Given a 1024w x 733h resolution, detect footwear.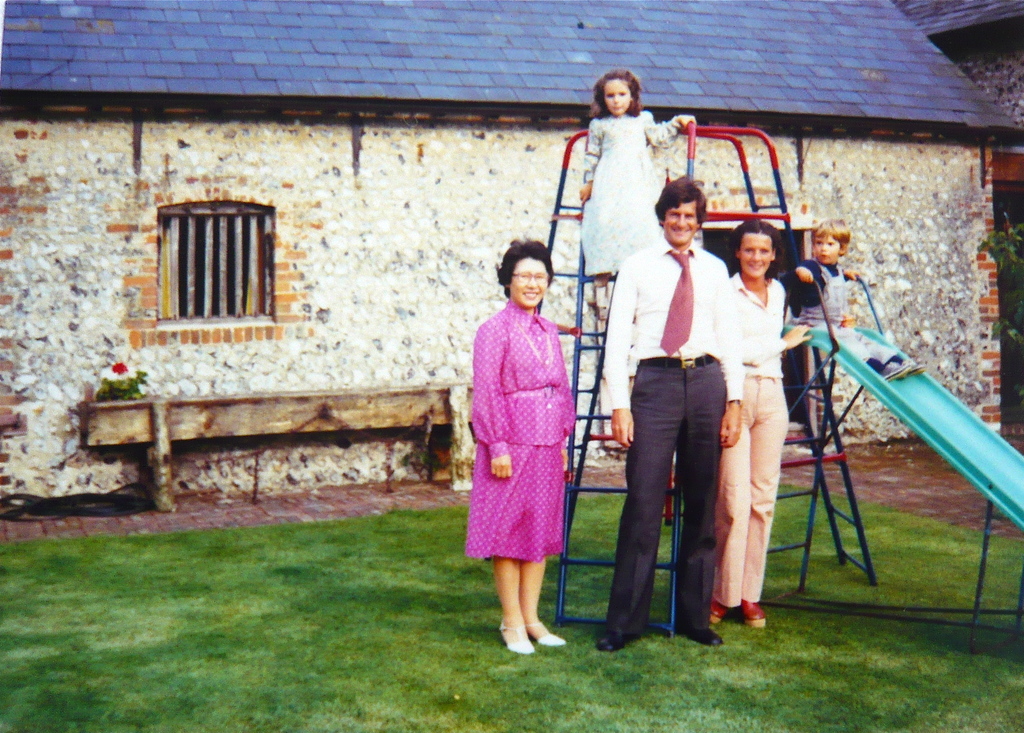
l=493, t=620, r=531, b=651.
